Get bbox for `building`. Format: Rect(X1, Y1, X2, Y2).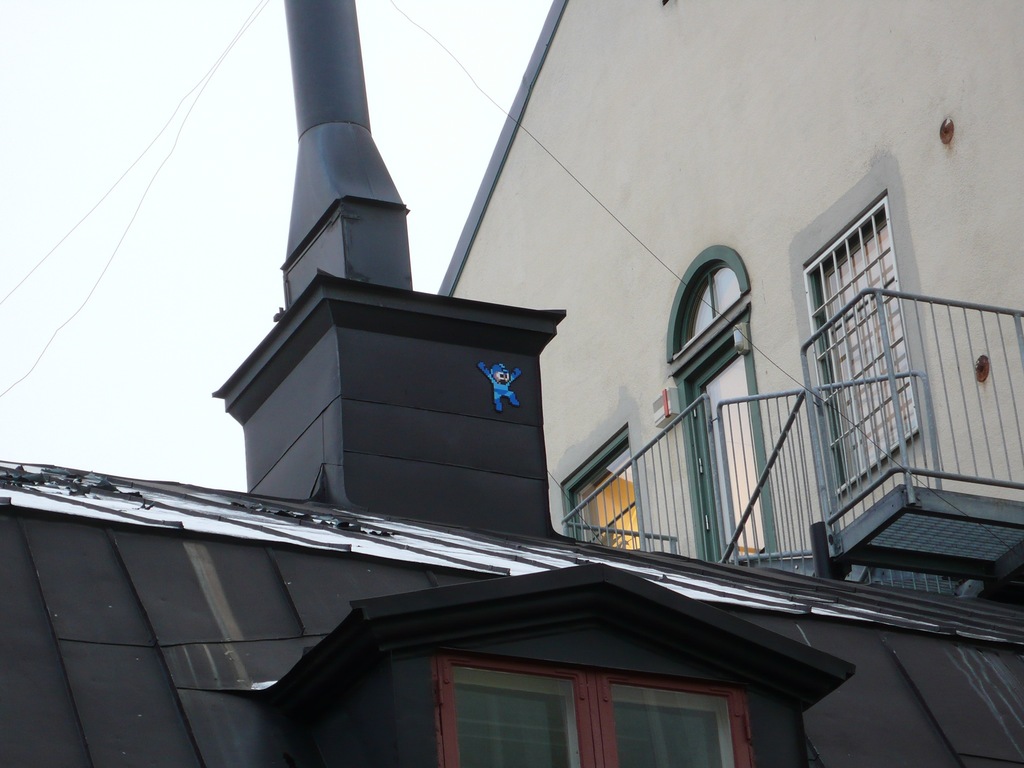
Rect(440, 0, 1023, 607).
